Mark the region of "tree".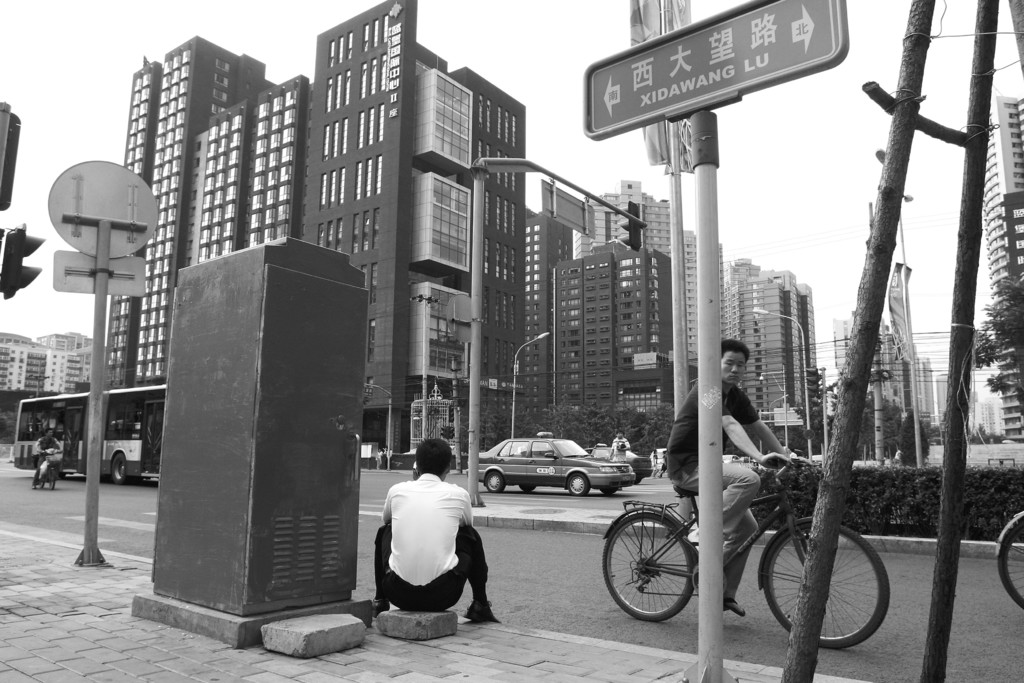
Region: (left=859, top=397, right=905, bottom=465).
